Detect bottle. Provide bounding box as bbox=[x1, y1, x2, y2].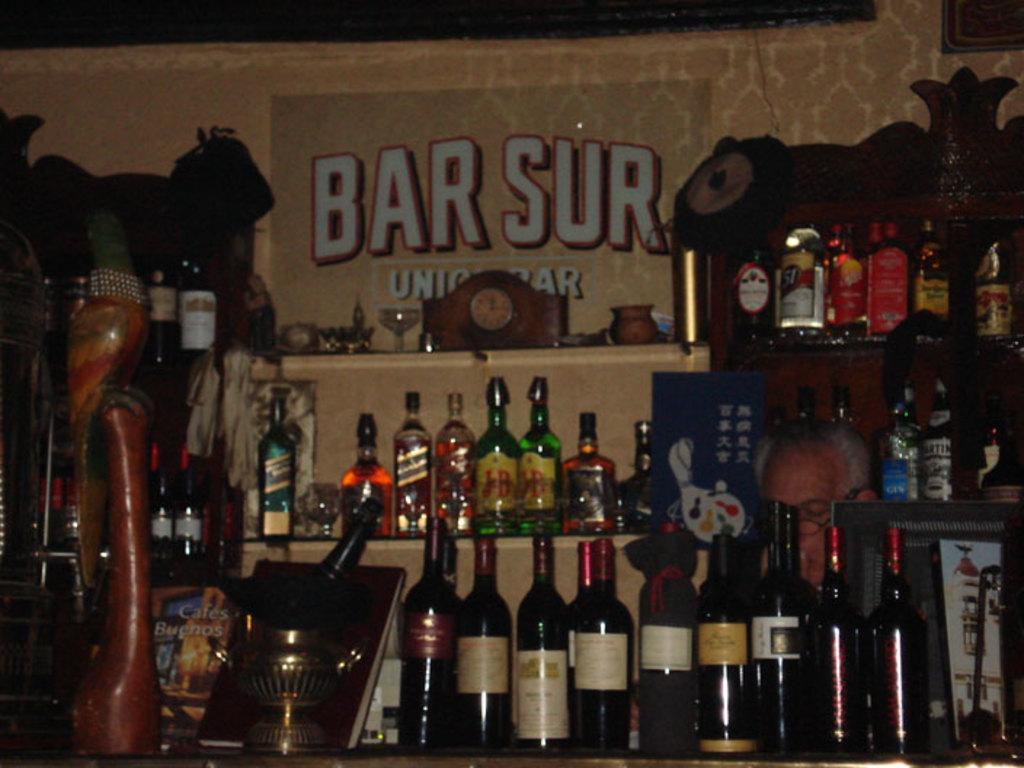
bbox=[397, 393, 433, 544].
